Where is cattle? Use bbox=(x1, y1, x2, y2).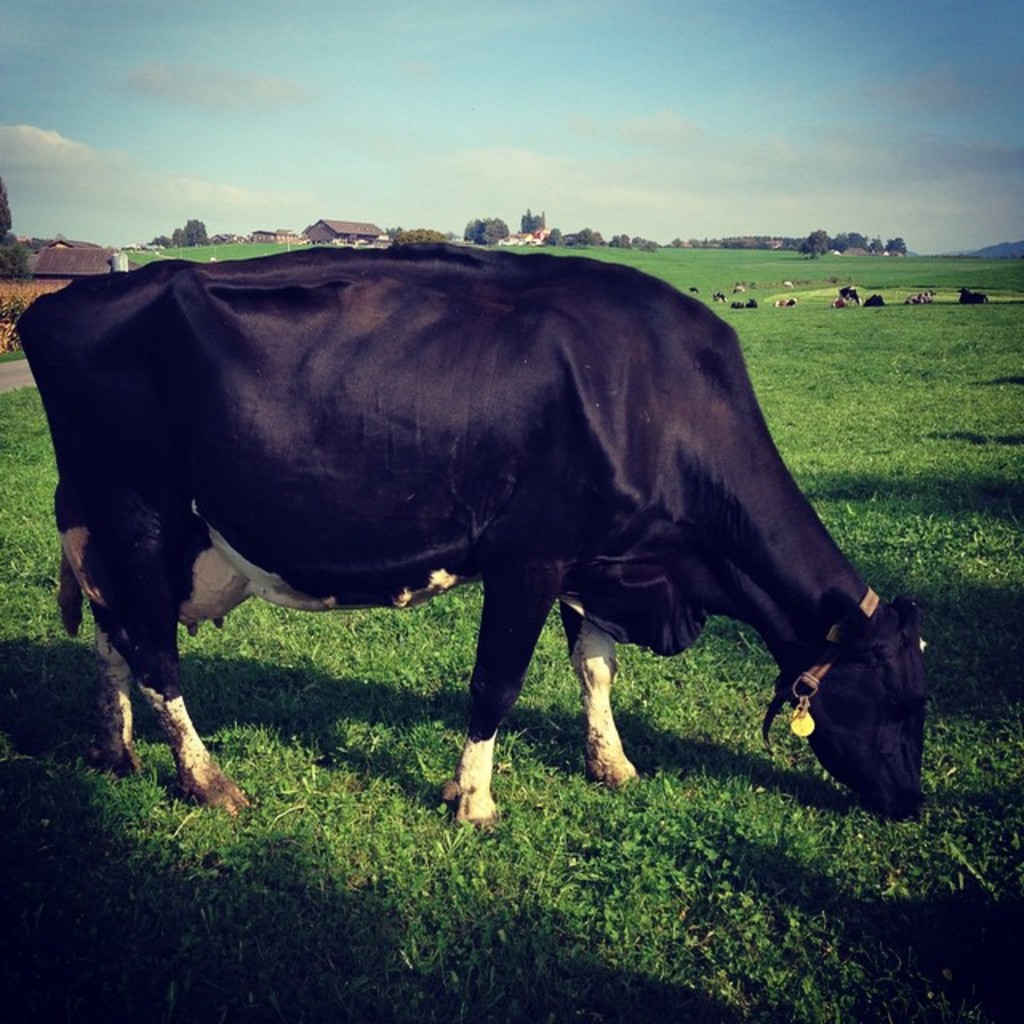
bbox=(902, 288, 933, 304).
